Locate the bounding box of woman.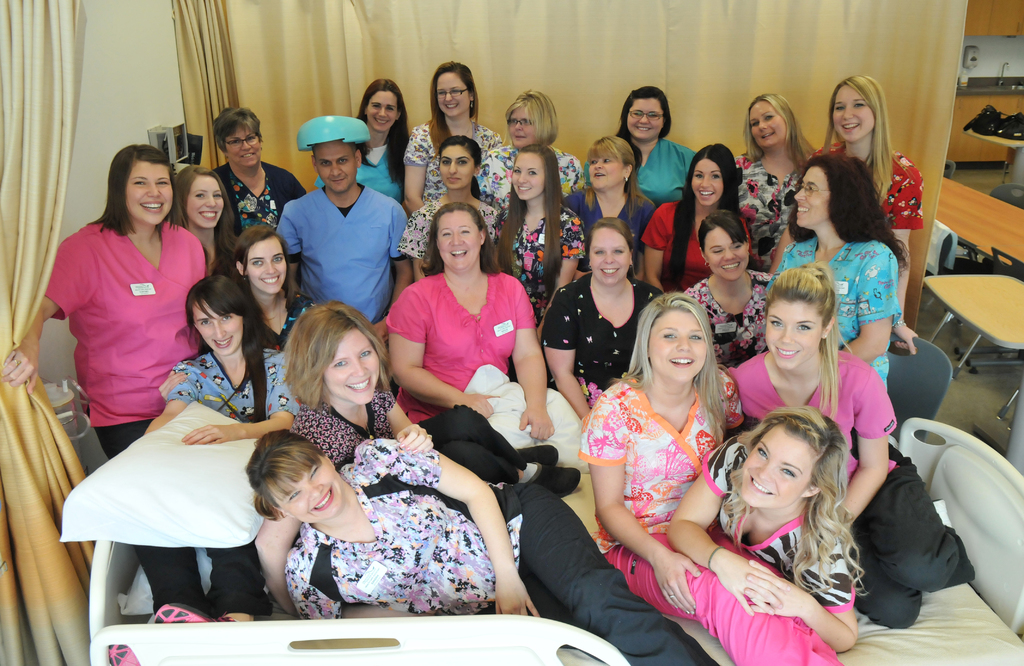
Bounding box: x1=39, y1=143, x2=211, y2=477.
